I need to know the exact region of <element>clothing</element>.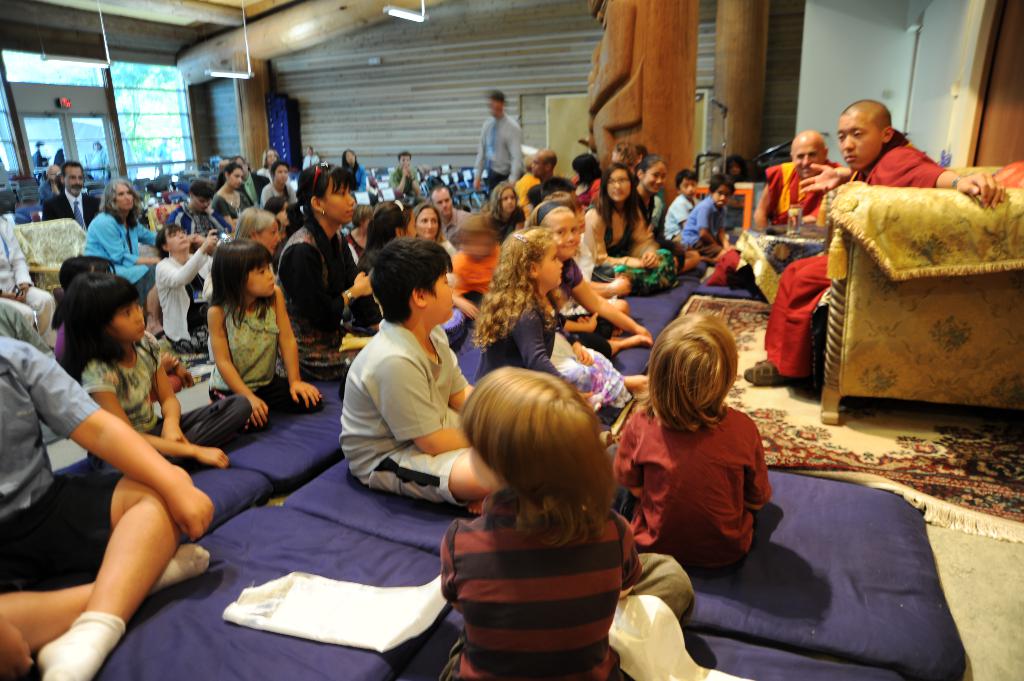
Region: box(758, 132, 952, 374).
